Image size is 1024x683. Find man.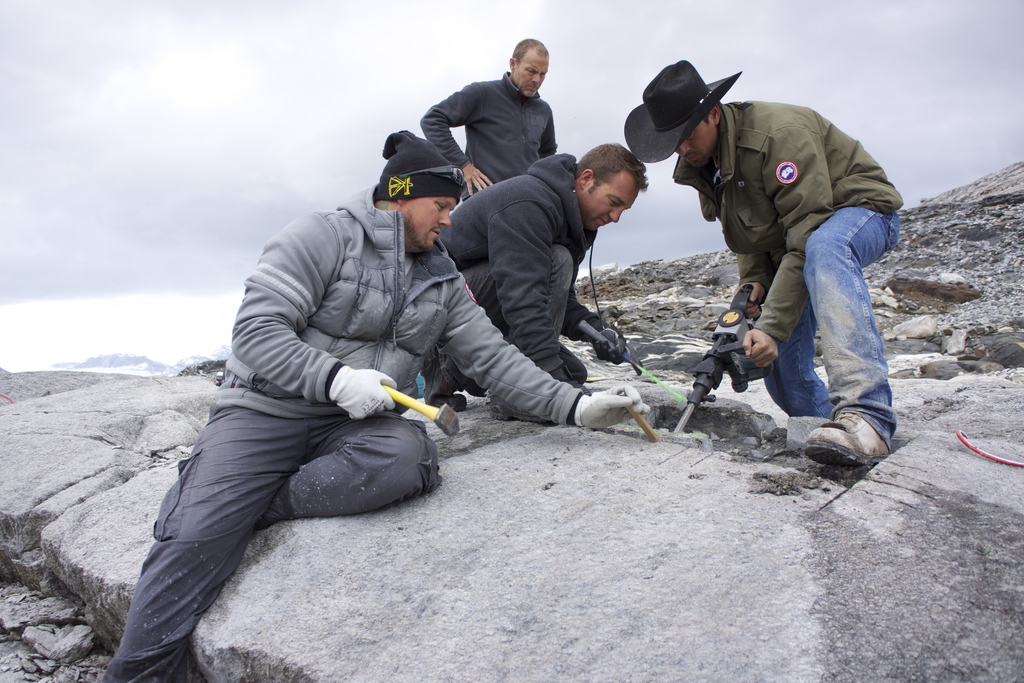
{"x1": 618, "y1": 54, "x2": 909, "y2": 468}.
